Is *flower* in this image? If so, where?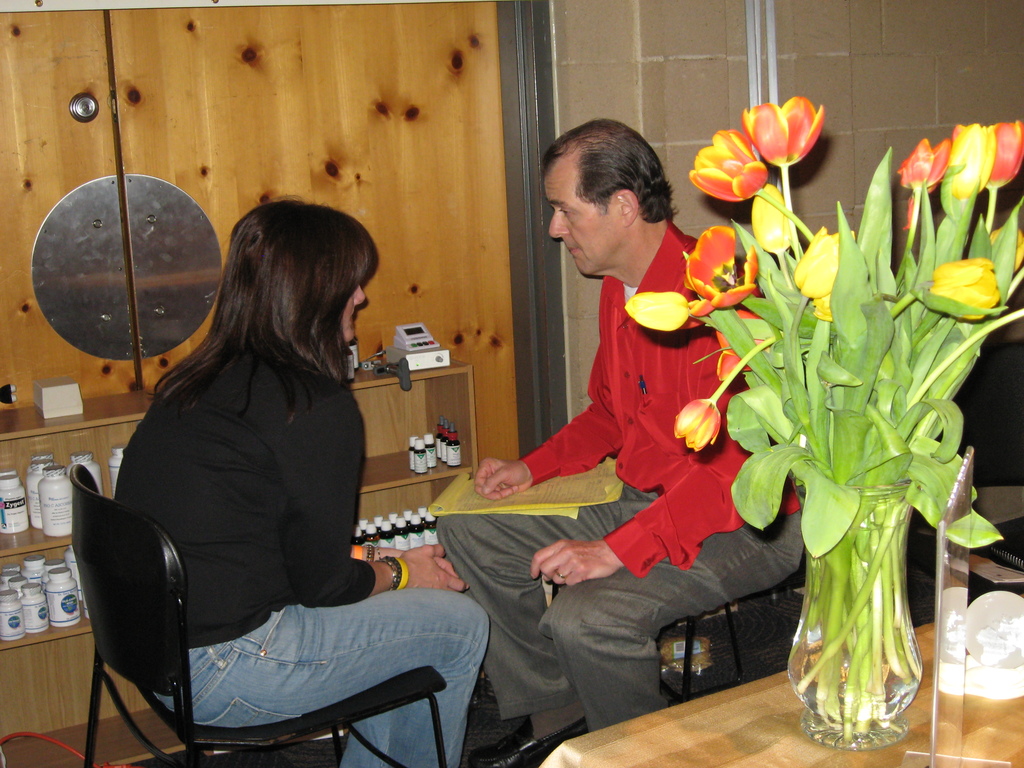
Yes, at bbox=[620, 289, 694, 333].
